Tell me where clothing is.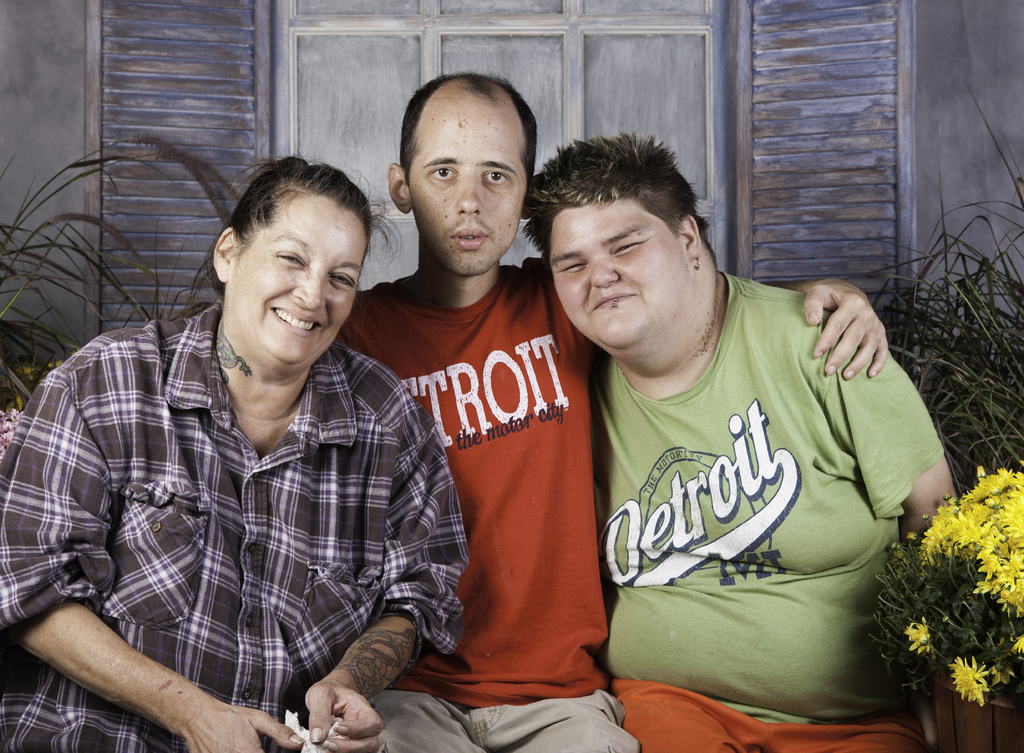
clothing is at bbox=[0, 297, 471, 752].
